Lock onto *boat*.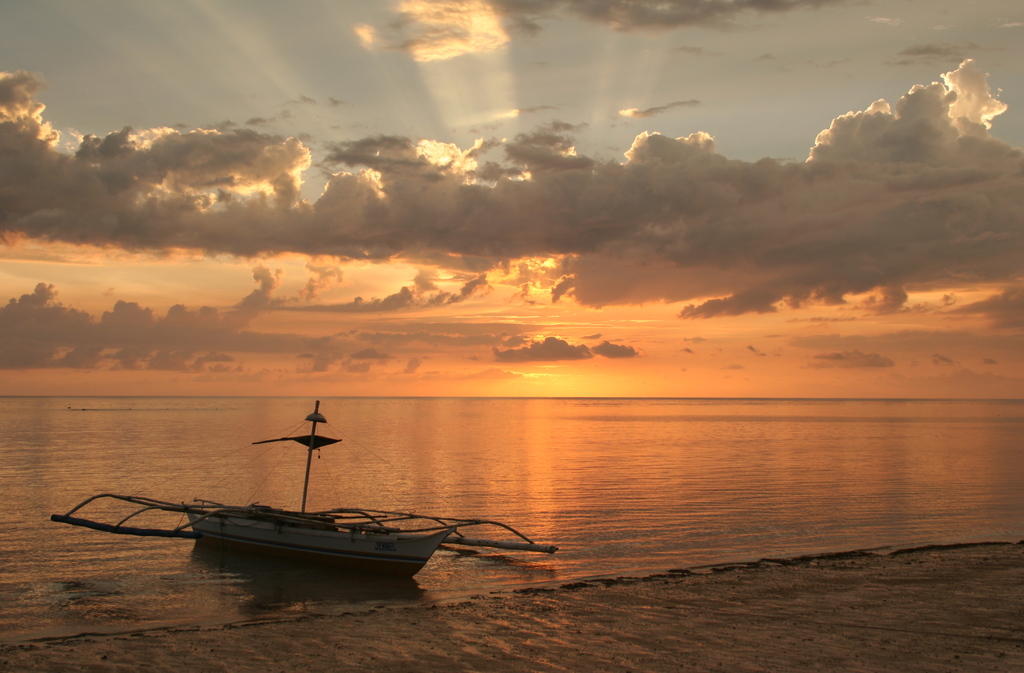
Locked: {"x1": 67, "y1": 423, "x2": 472, "y2": 596}.
